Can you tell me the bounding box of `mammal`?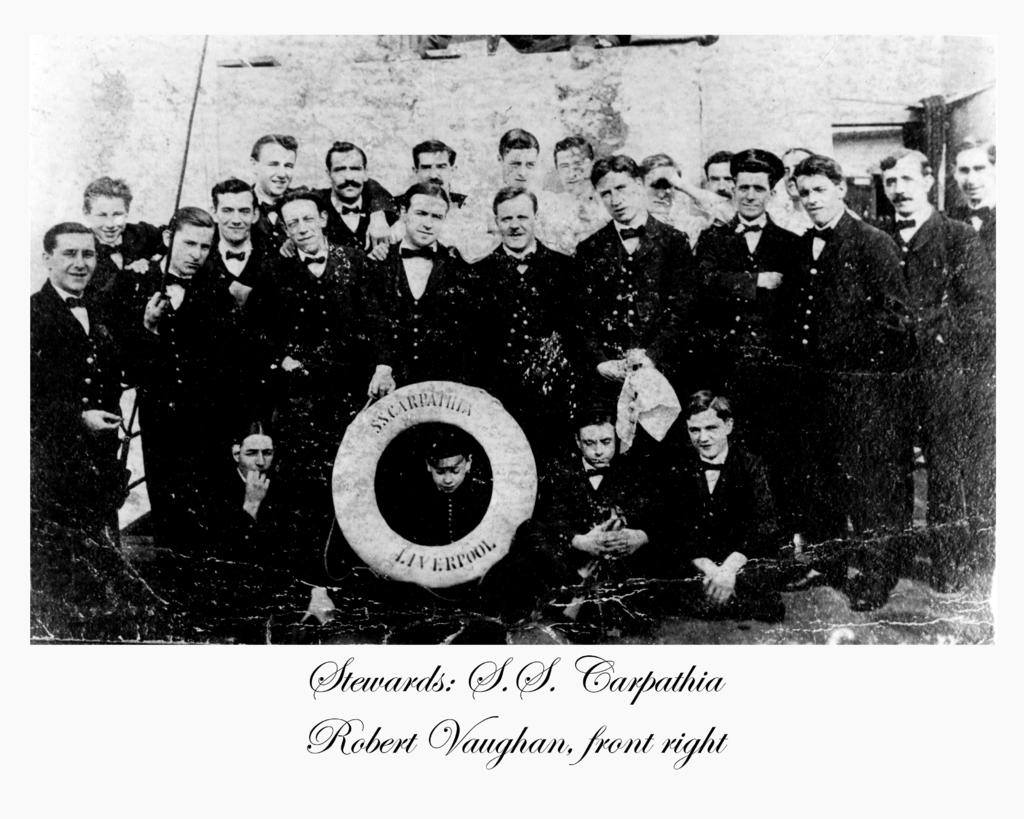
bbox=[461, 128, 582, 257].
